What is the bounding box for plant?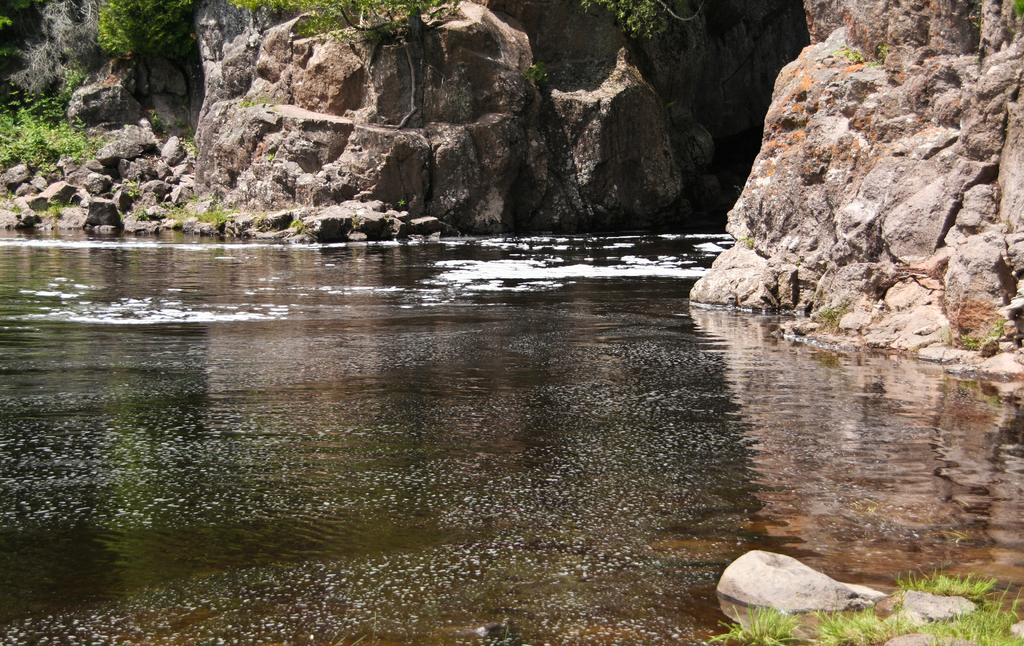
812, 287, 822, 301.
